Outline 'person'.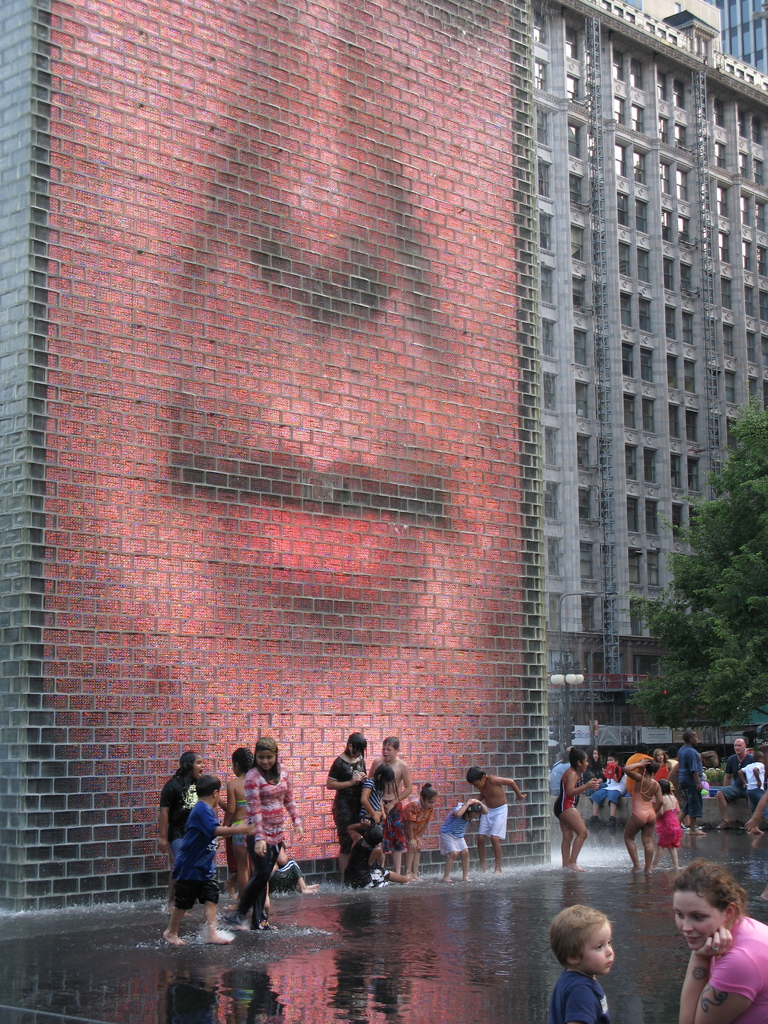
Outline: Rect(620, 758, 664, 870).
